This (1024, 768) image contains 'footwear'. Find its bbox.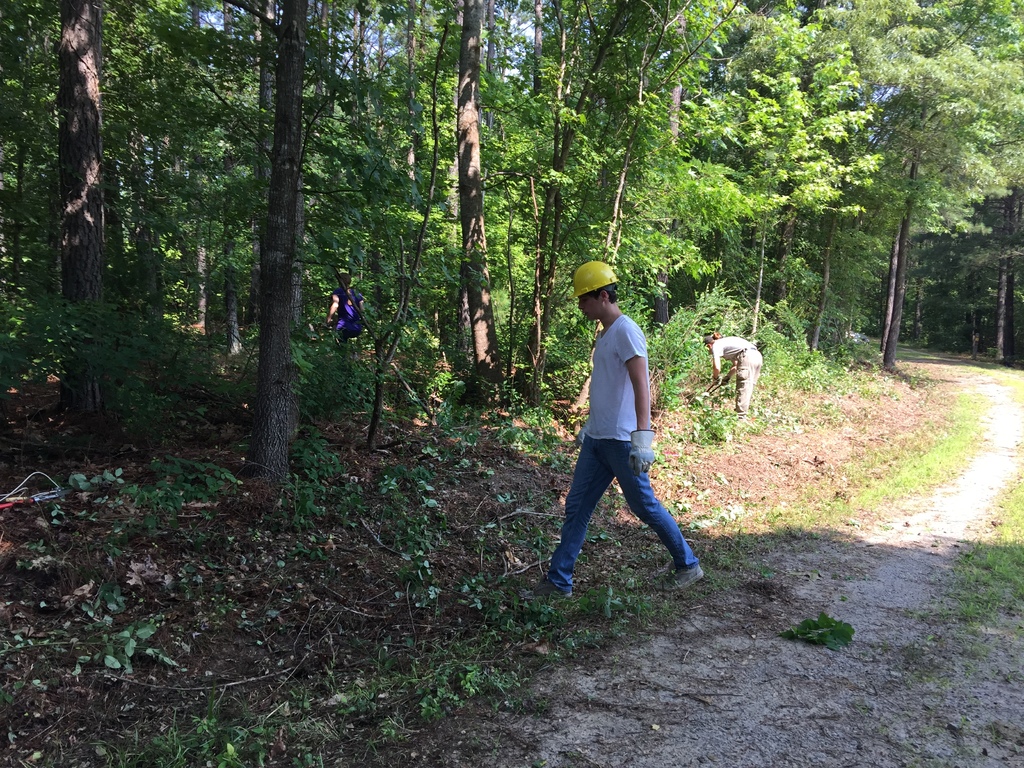
{"left": 663, "top": 566, "right": 710, "bottom": 590}.
